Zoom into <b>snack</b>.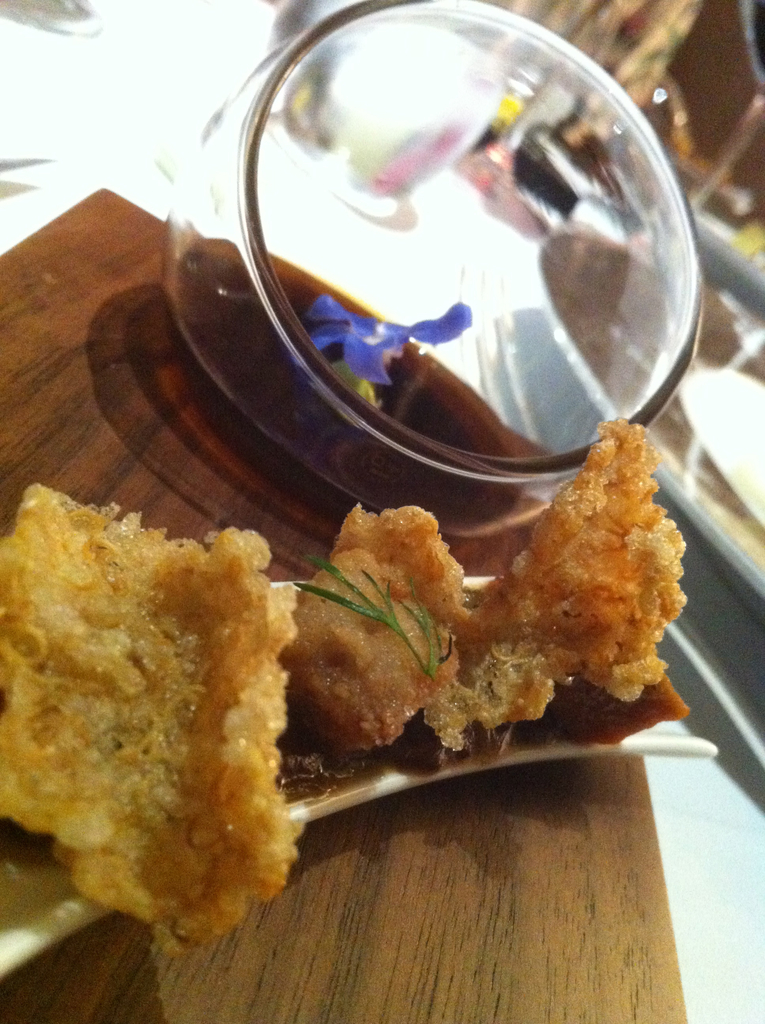
Zoom target: bbox(284, 501, 495, 760).
